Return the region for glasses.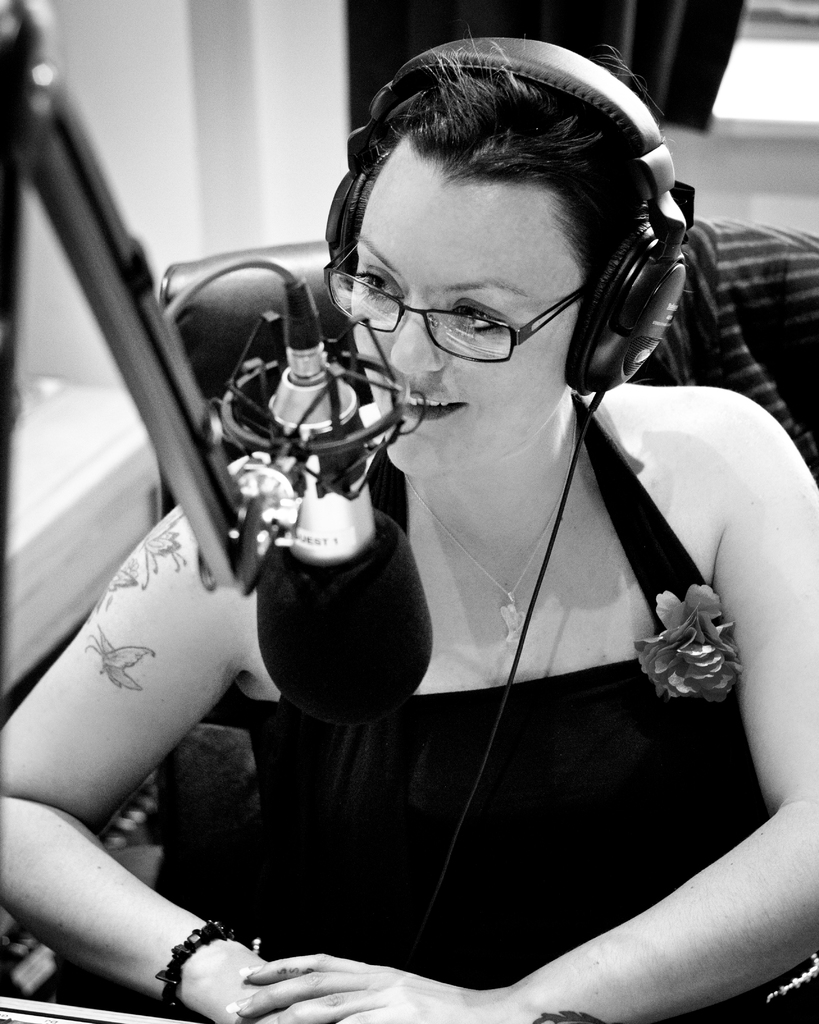
(left=325, top=257, right=610, bottom=353).
